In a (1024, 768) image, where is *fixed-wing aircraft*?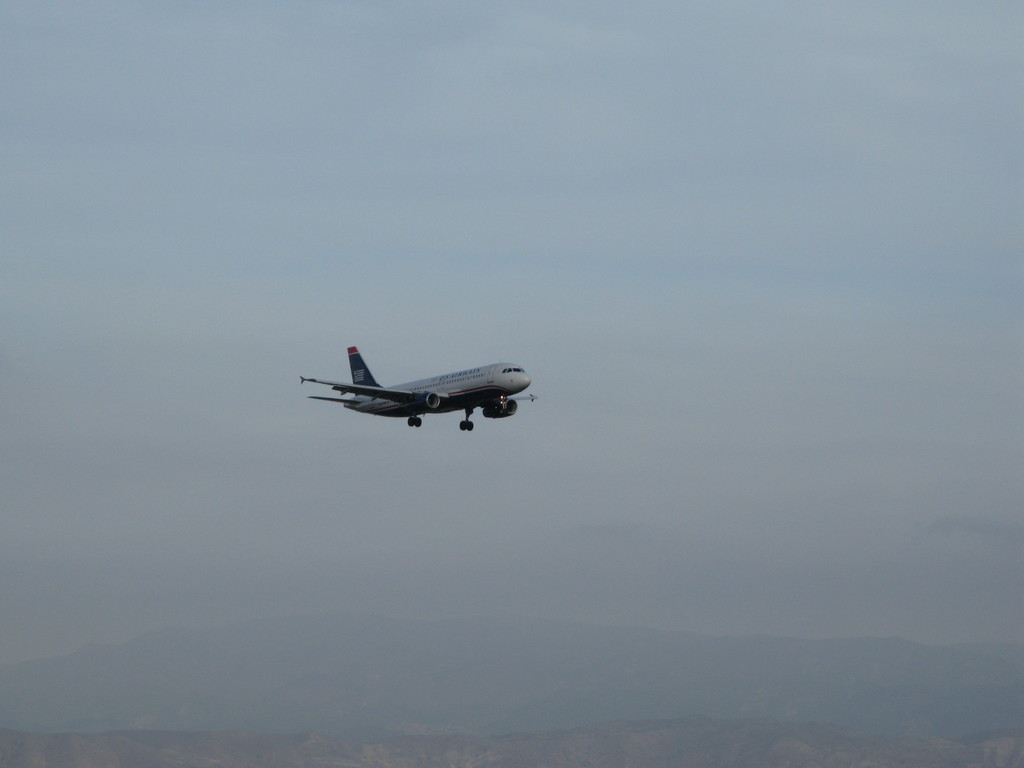
[297, 346, 535, 431].
